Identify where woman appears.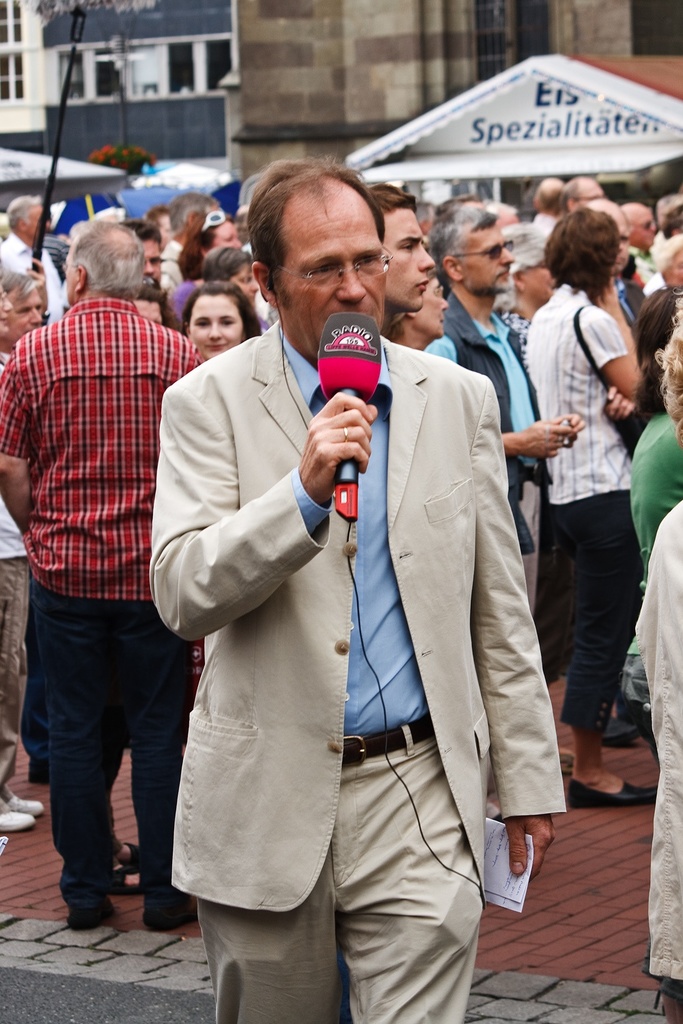
Appears at {"x1": 206, "y1": 244, "x2": 258, "y2": 306}.
